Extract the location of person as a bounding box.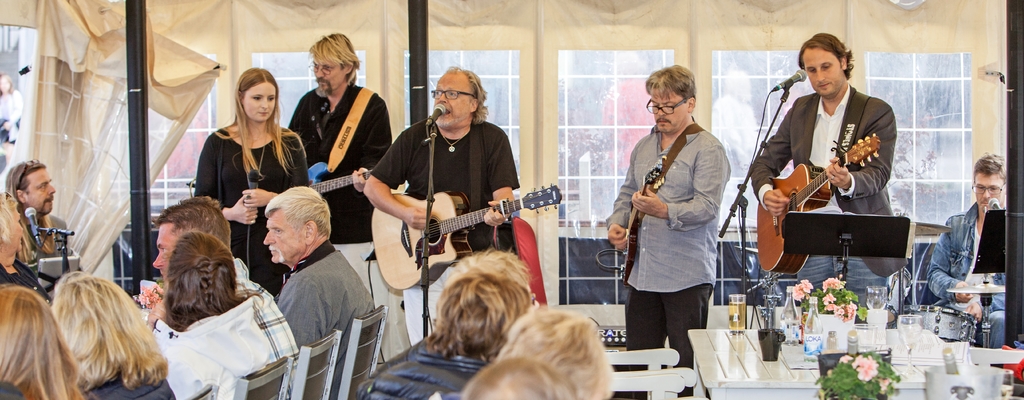
region(471, 309, 608, 399).
